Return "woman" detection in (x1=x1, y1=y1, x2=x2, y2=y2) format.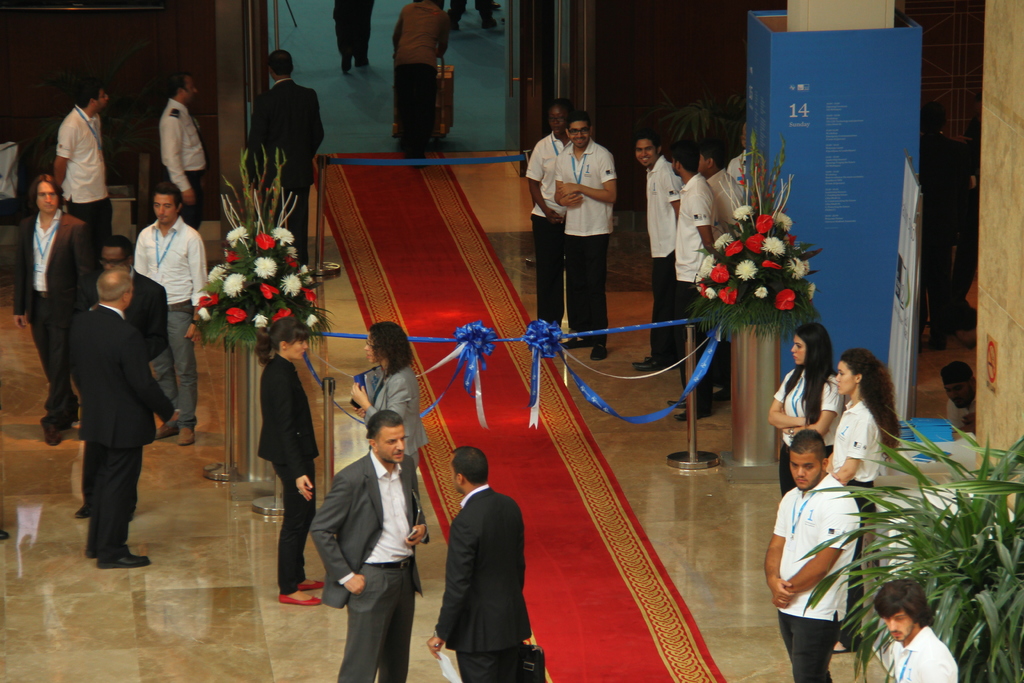
(x1=772, y1=323, x2=845, y2=499).
